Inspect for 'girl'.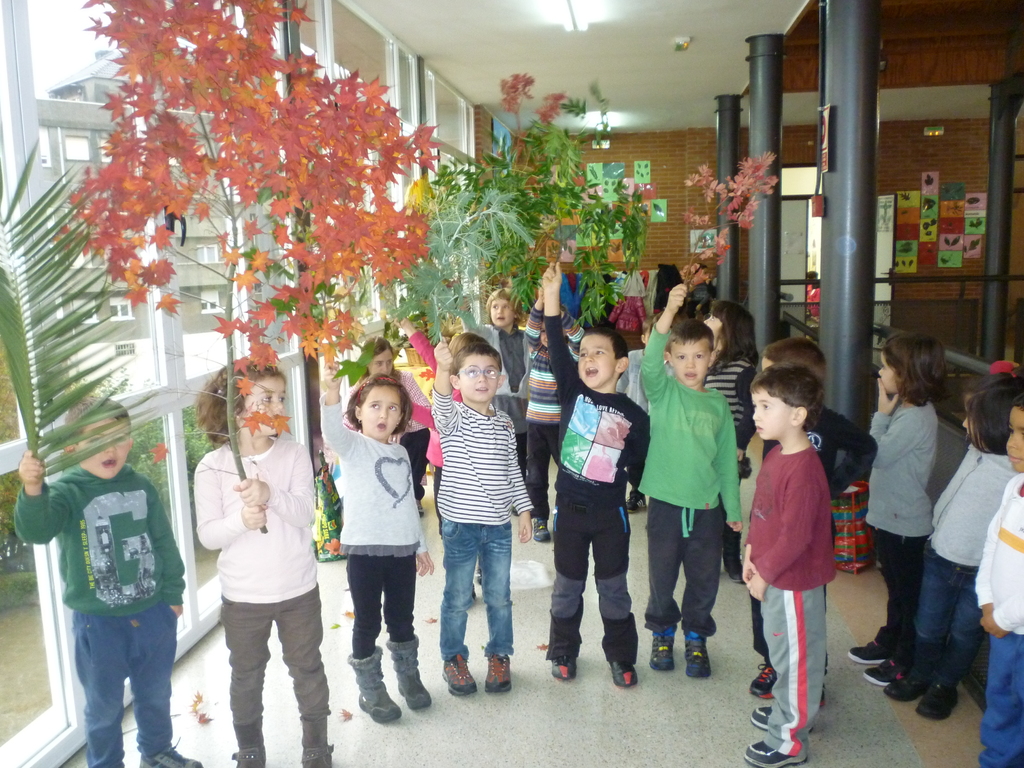
Inspection: (x1=700, y1=303, x2=762, y2=587).
